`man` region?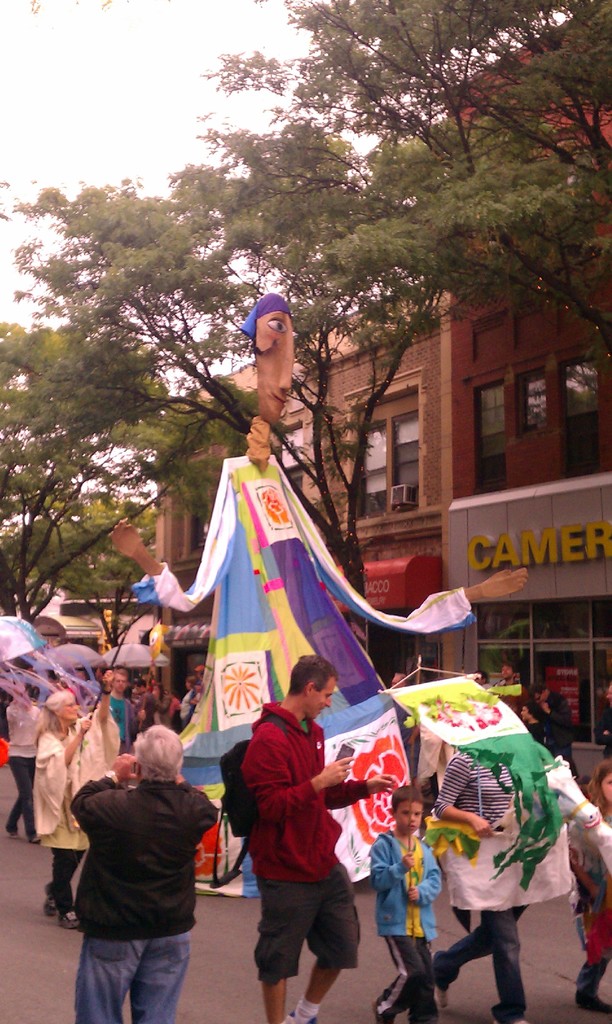
box=[100, 666, 131, 757]
